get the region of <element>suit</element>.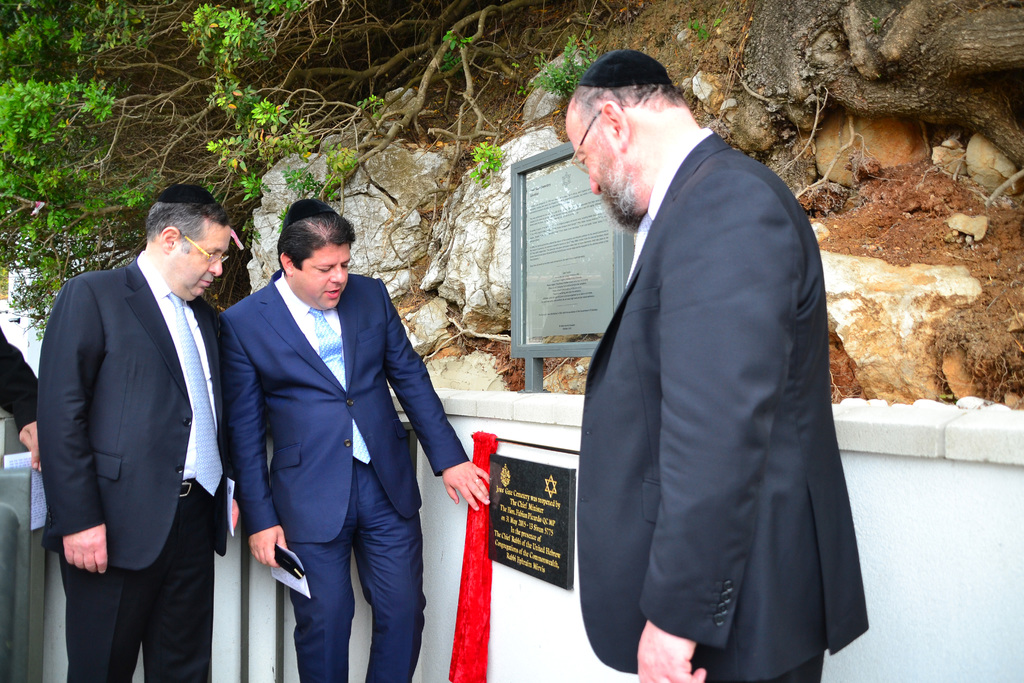
box(220, 186, 442, 673).
